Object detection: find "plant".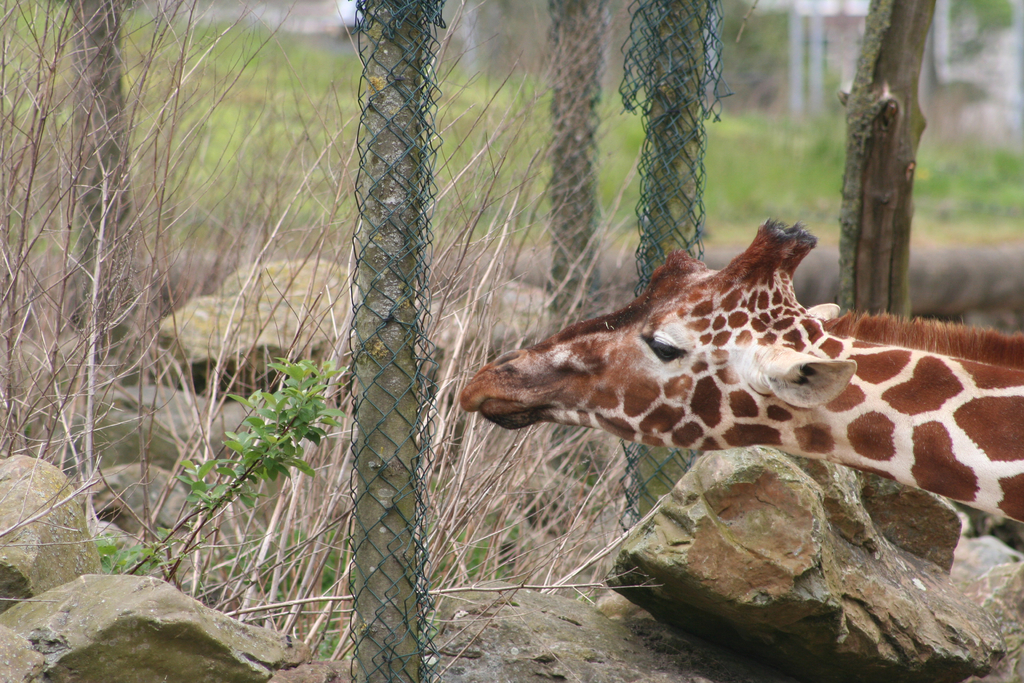
[x1=203, y1=502, x2=536, y2=664].
